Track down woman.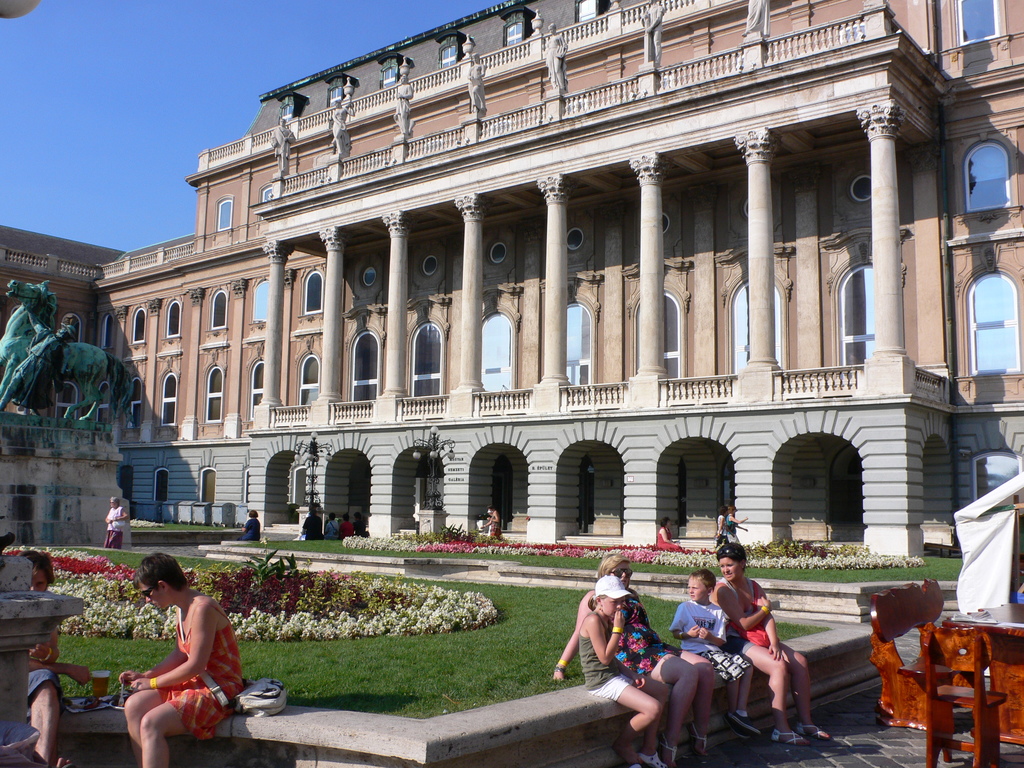
Tracked to {"left": 717, "top": 542, "right": 836, "bottom": 753}.
